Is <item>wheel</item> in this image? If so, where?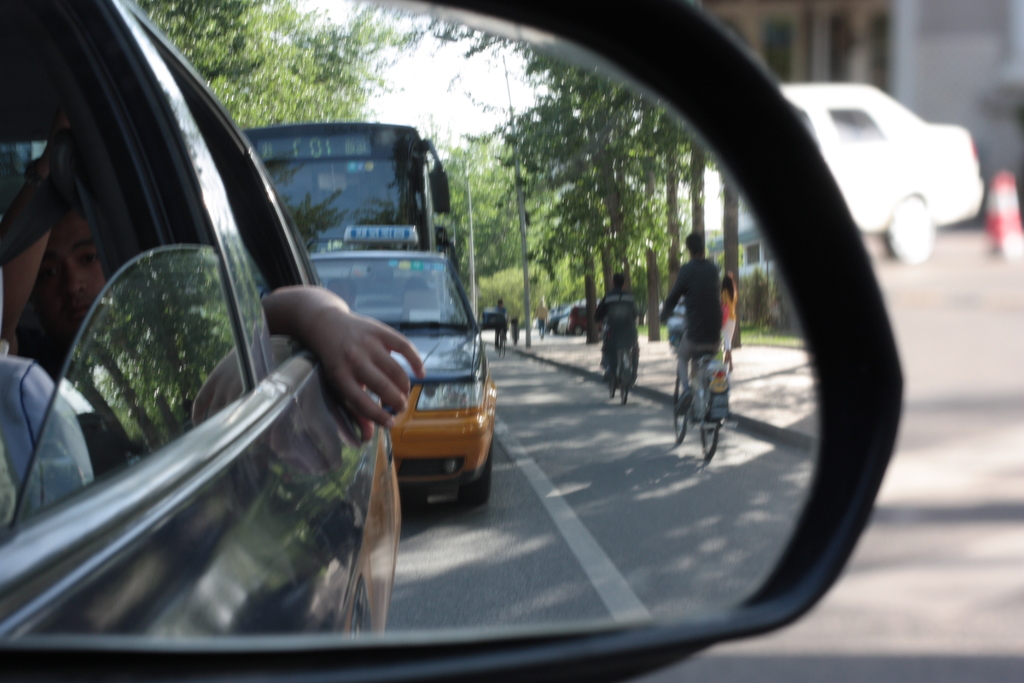
Yes, at {"left": 608, "top": 347, "right": 637, "bottom": 419}.
